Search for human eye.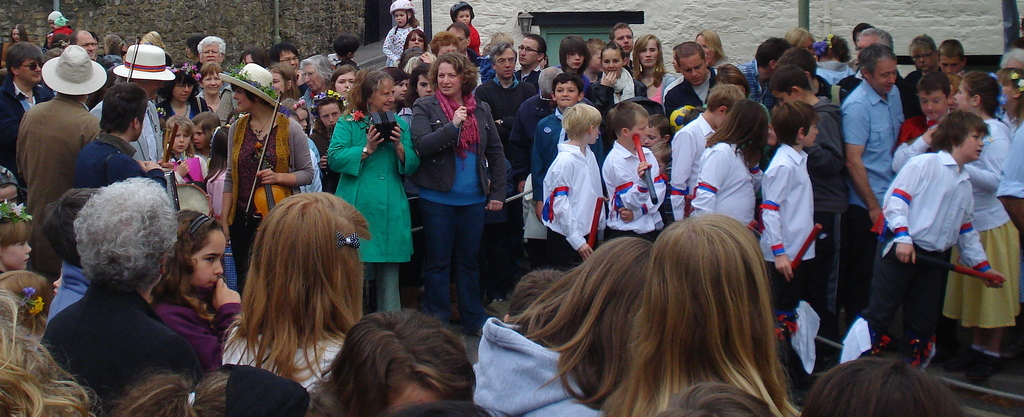
Found at bbox=[434, 74, 444, 79].
